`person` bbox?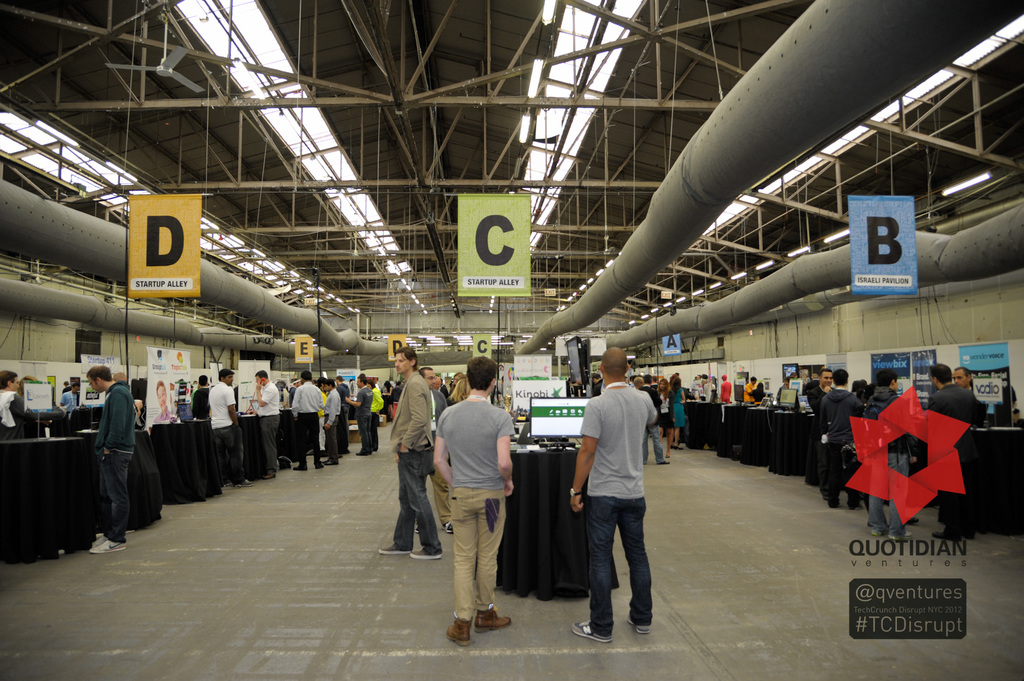
0 371 38 441
